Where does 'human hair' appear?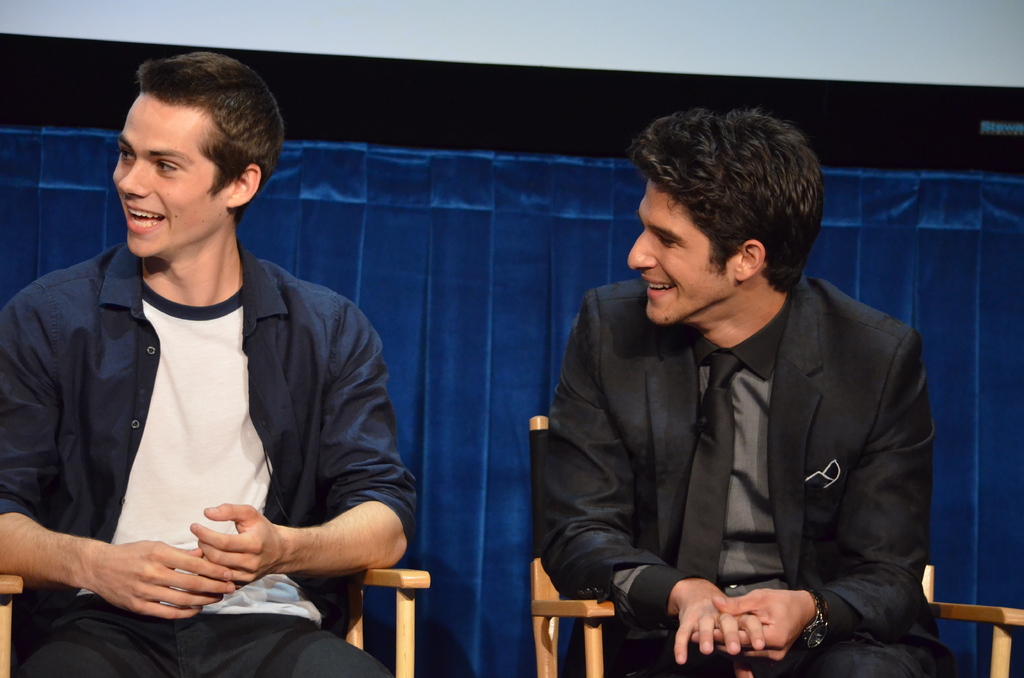
Appears at <region>137, 52, 286, 226</region>.
